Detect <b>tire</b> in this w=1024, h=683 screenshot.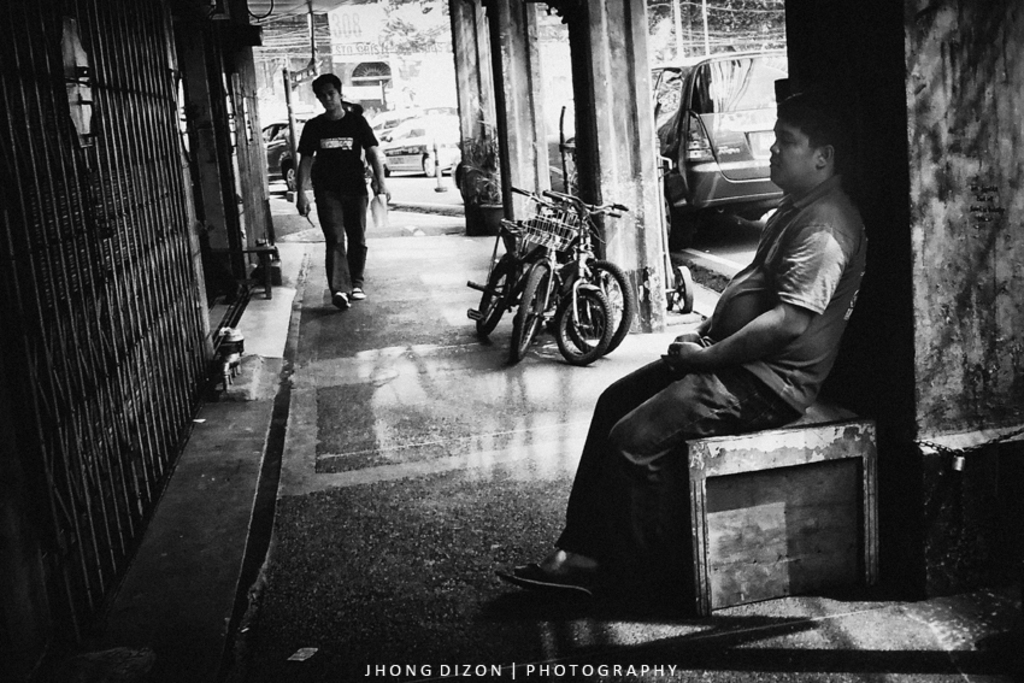
Detection: bbox=[286, 166, 298, 193].
